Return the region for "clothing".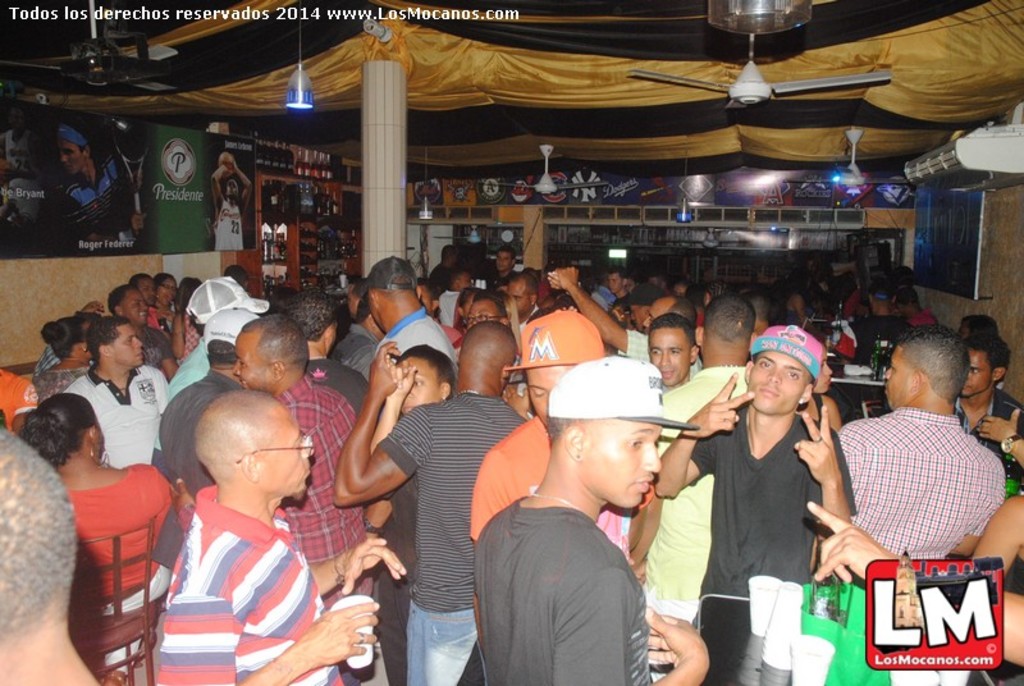
locate(899, 305, 941, 329).
